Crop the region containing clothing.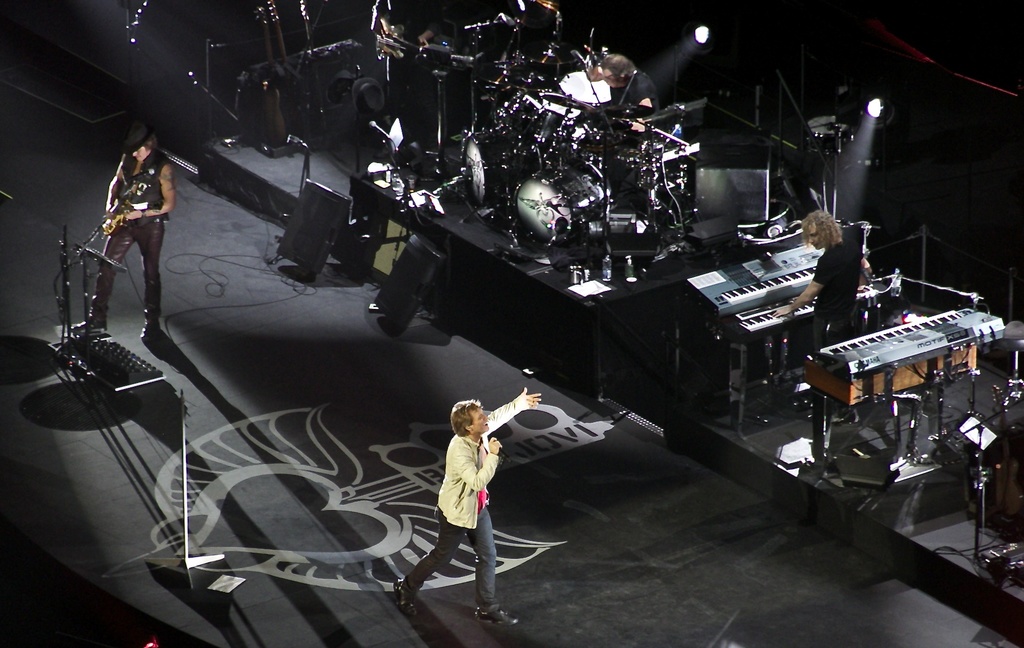
Crop region: 815/237/862/414.
